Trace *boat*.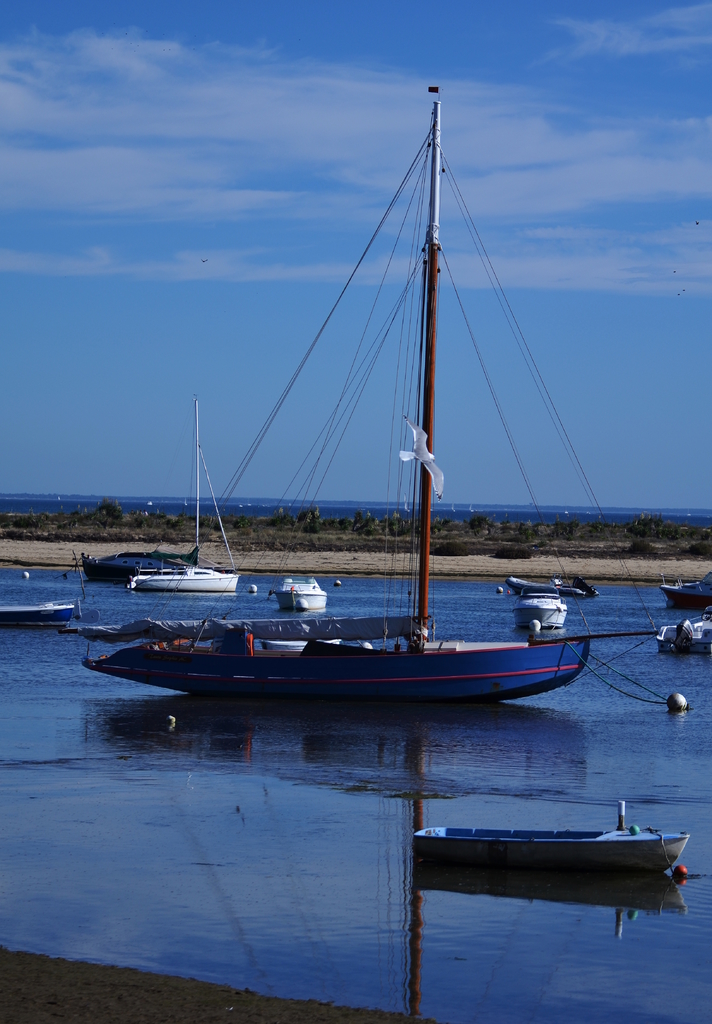
Traced to {"x1": 73, "y1": 398, "x2": 233, "y2": 603}.
